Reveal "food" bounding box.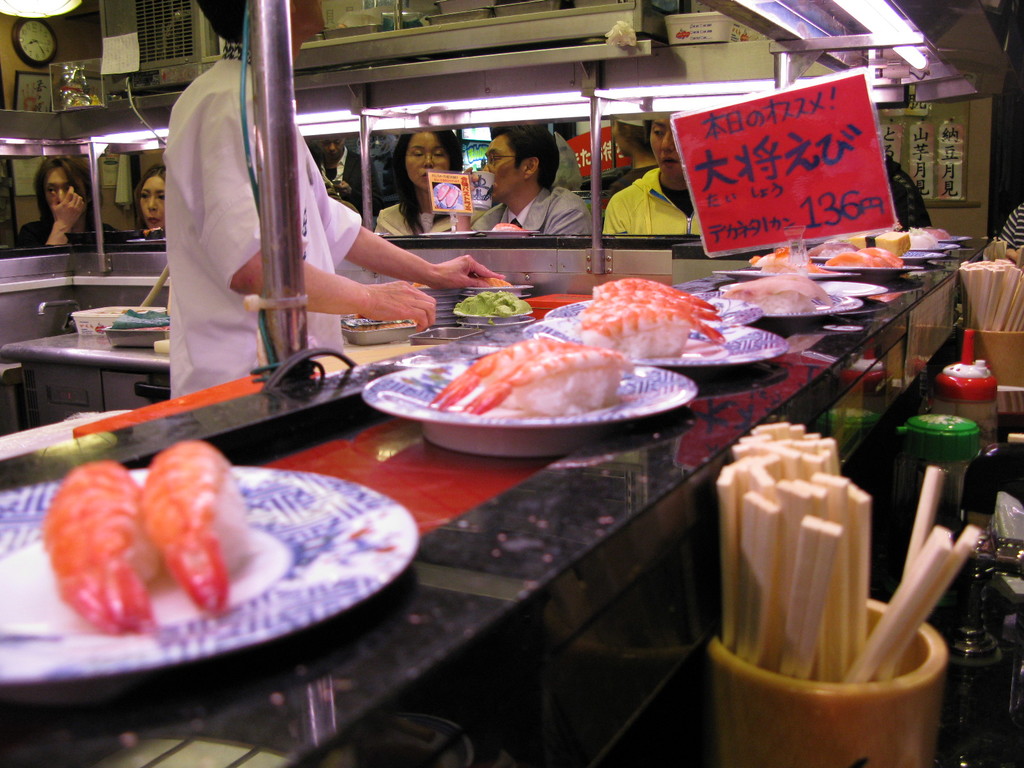
Revealed: [452, 292, 530, 319].
